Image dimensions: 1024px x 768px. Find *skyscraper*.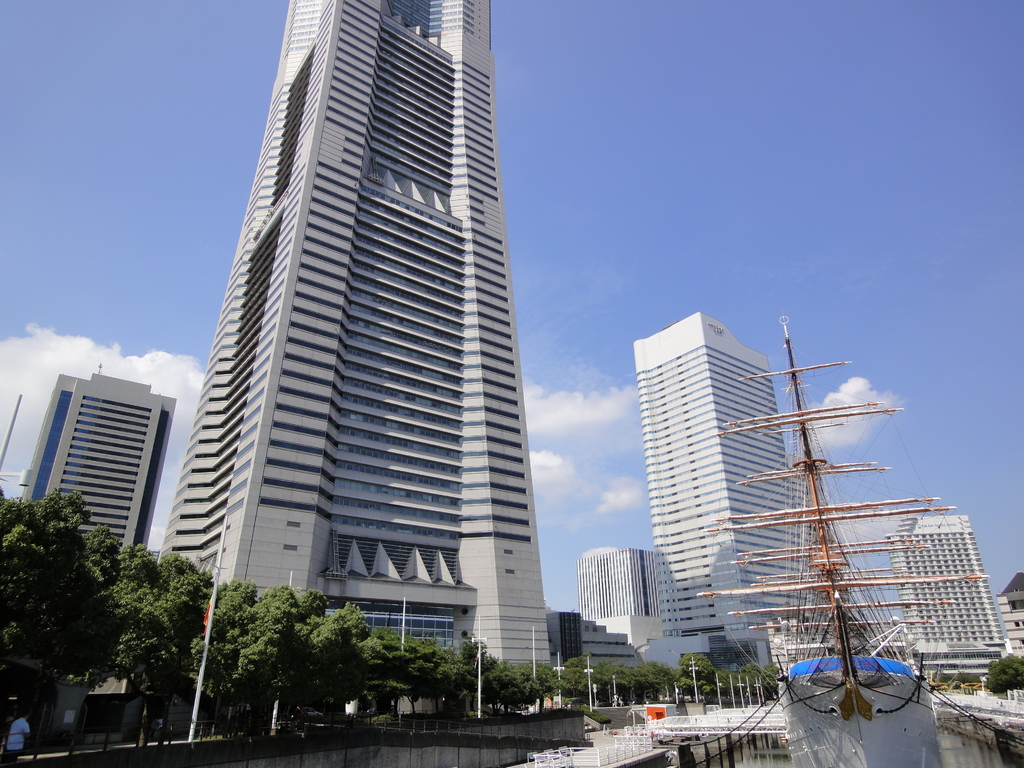
882, 513, 1012, 682.
